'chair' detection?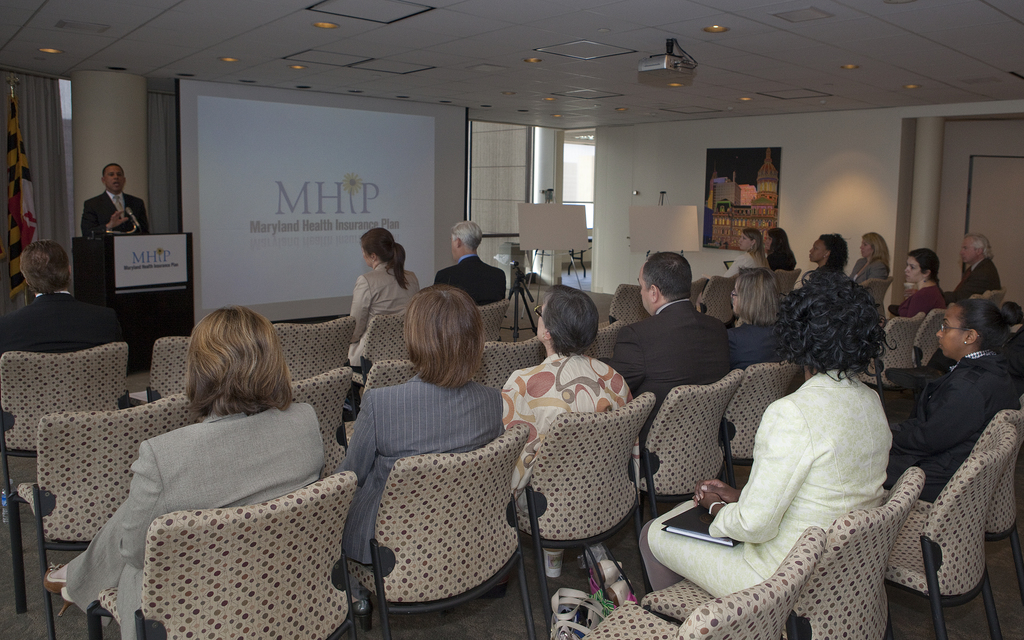
x1=863 y1=278 x2=896 y2=323
